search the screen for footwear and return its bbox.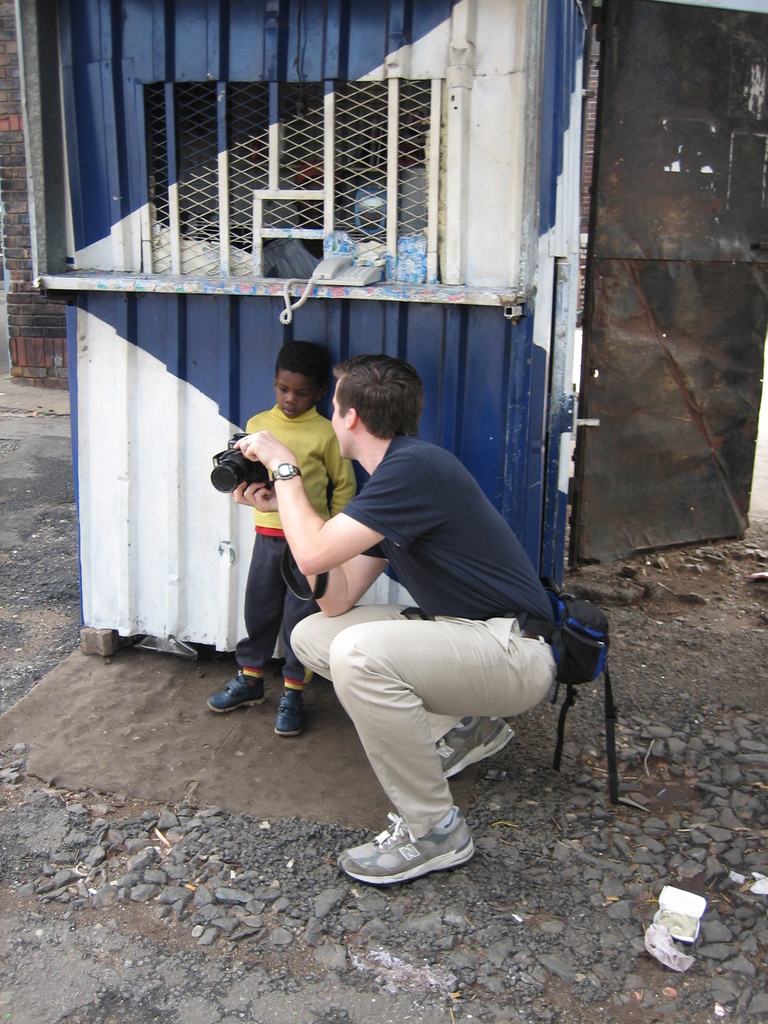
Found: [434, 711, 518, 781].
